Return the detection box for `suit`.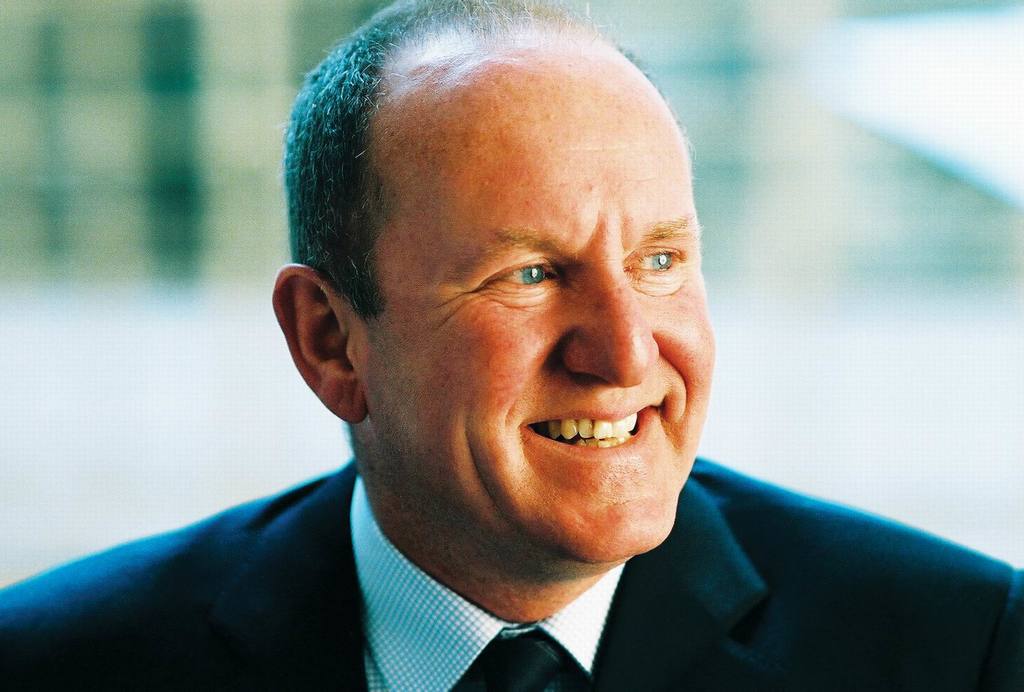
x1=4 y1=399 x2=852 y2=669.
